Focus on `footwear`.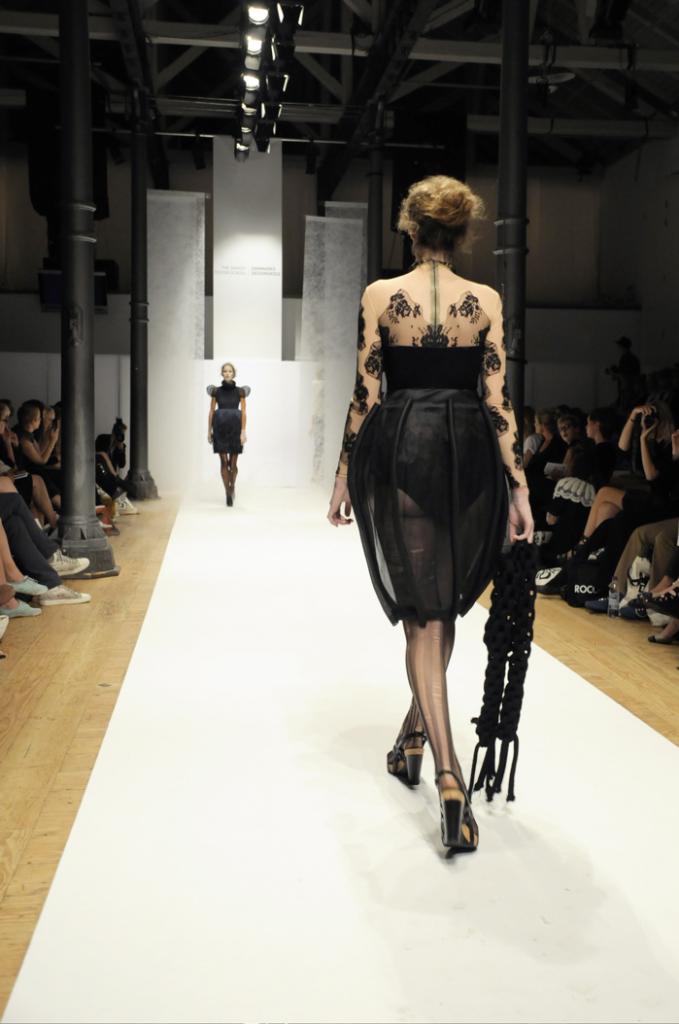
Focused at <bbox>40, 570, 97, 607</bbox>.
